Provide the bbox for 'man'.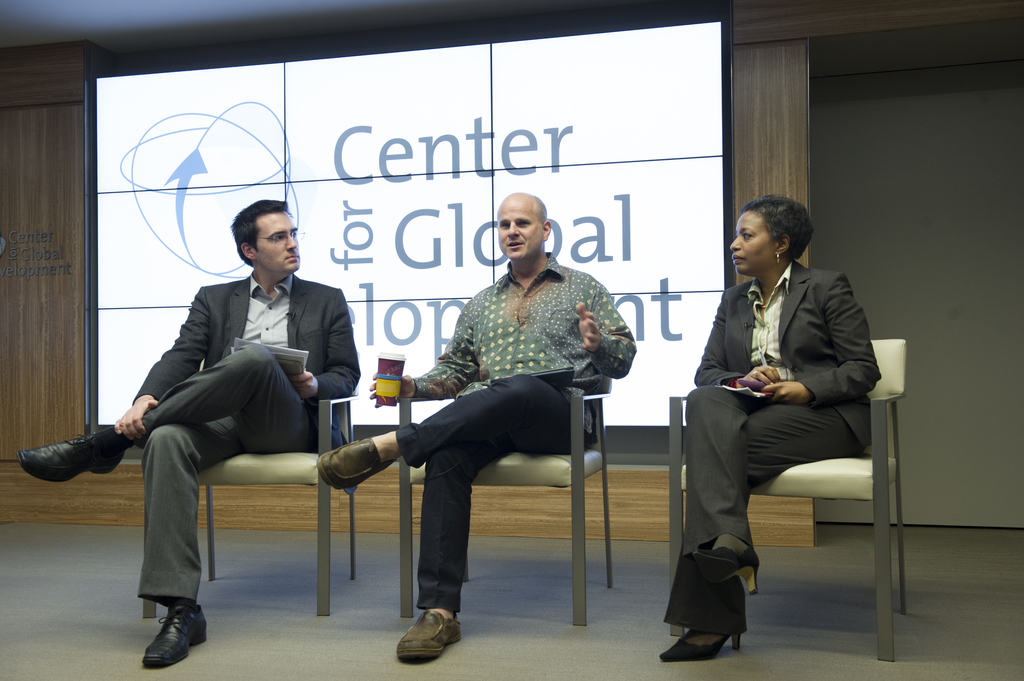
[84, 209, 348, 629].
